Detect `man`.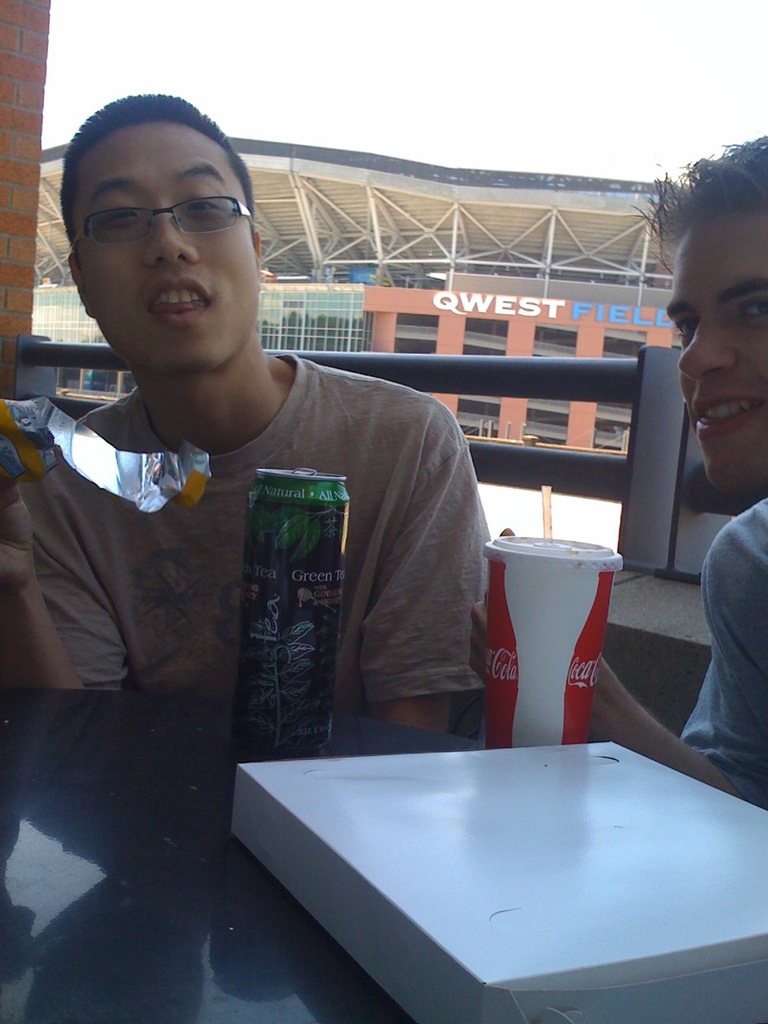
Detected at crop(0, 90, 490, 741).
